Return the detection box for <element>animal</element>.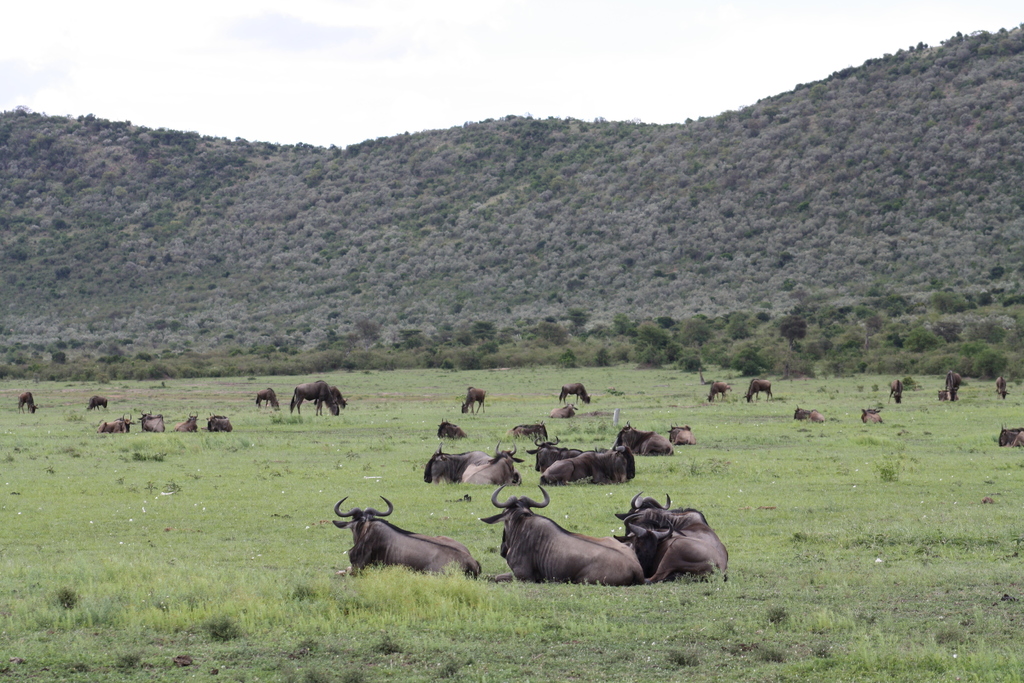
bbox=[331, 494, 483, 582].
